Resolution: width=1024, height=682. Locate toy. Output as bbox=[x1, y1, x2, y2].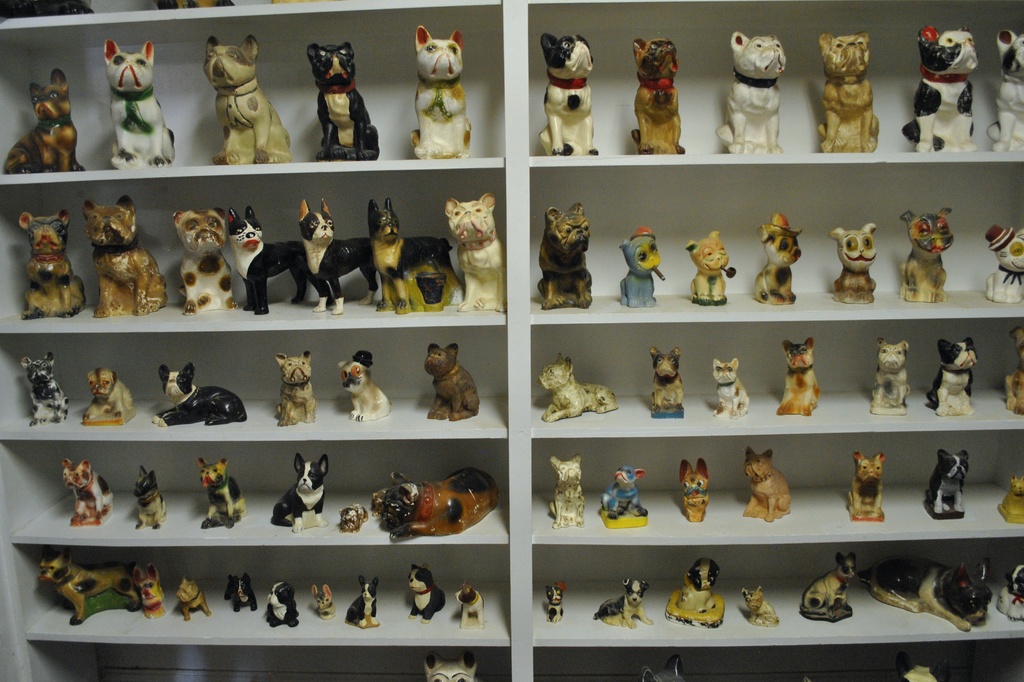
bbox=[260, 580, 299, 631].
